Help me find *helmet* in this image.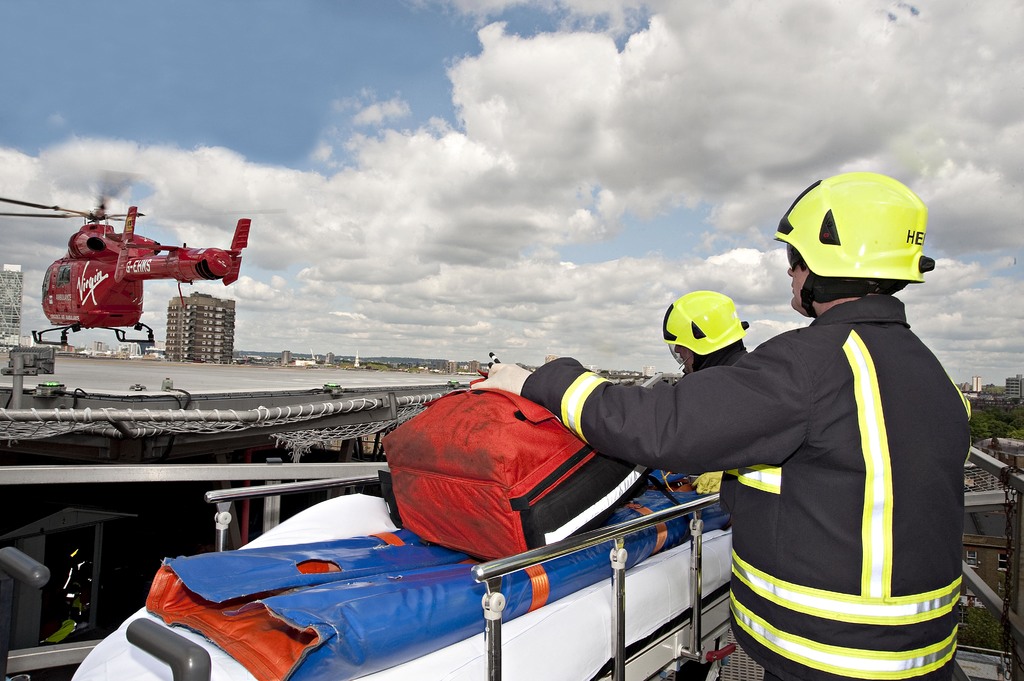
Found it: x1=774 y1=170 x2=934 y2=319.
